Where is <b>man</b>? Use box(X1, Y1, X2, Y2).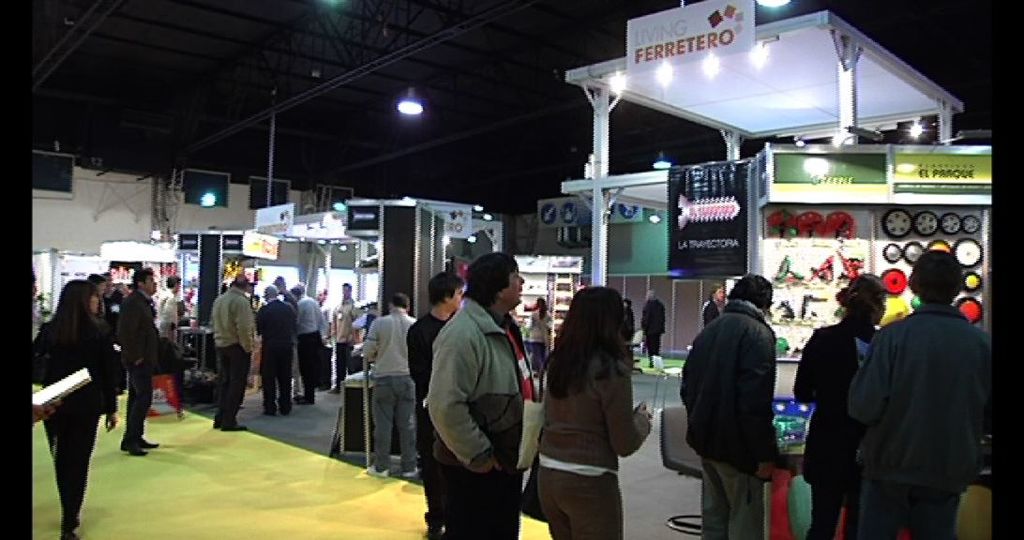
box(683, 276, 776, 539).
